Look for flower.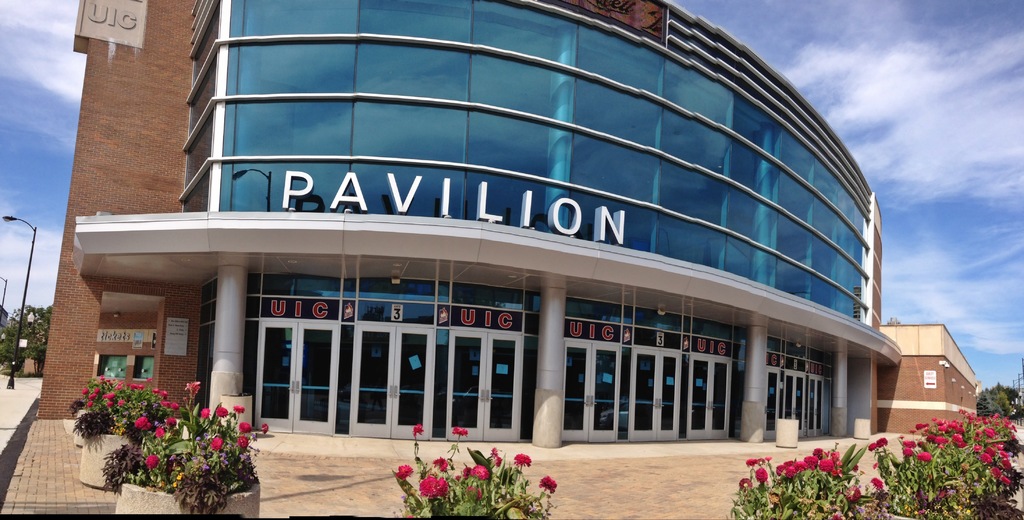
Found: box(515, 451, 533, 467).
